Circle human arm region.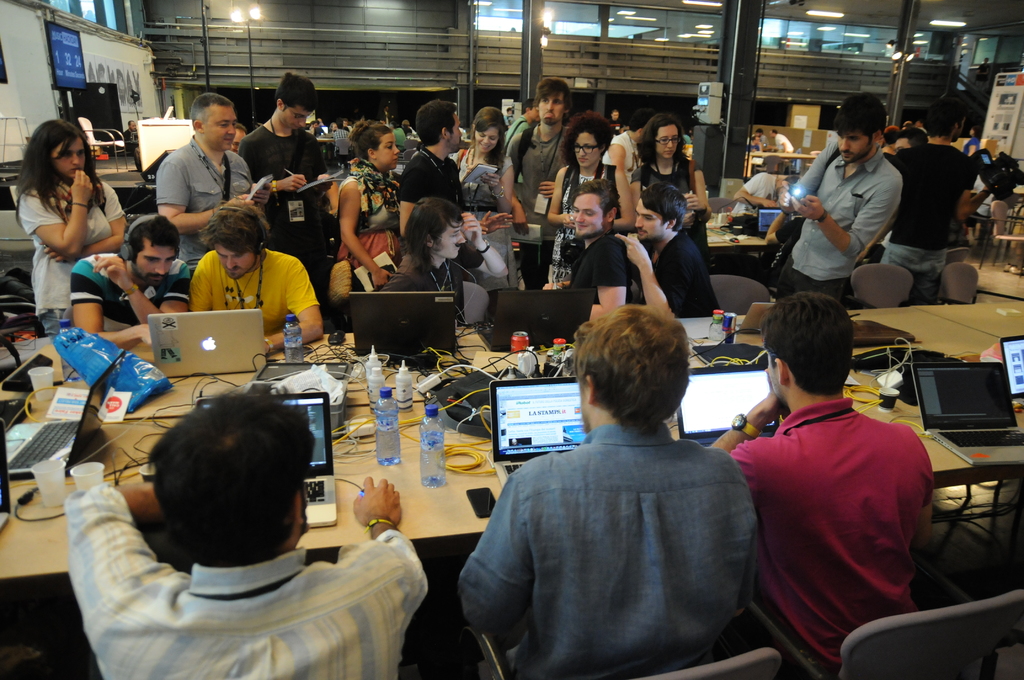
Region: box=[235, 127, 310, 190].
